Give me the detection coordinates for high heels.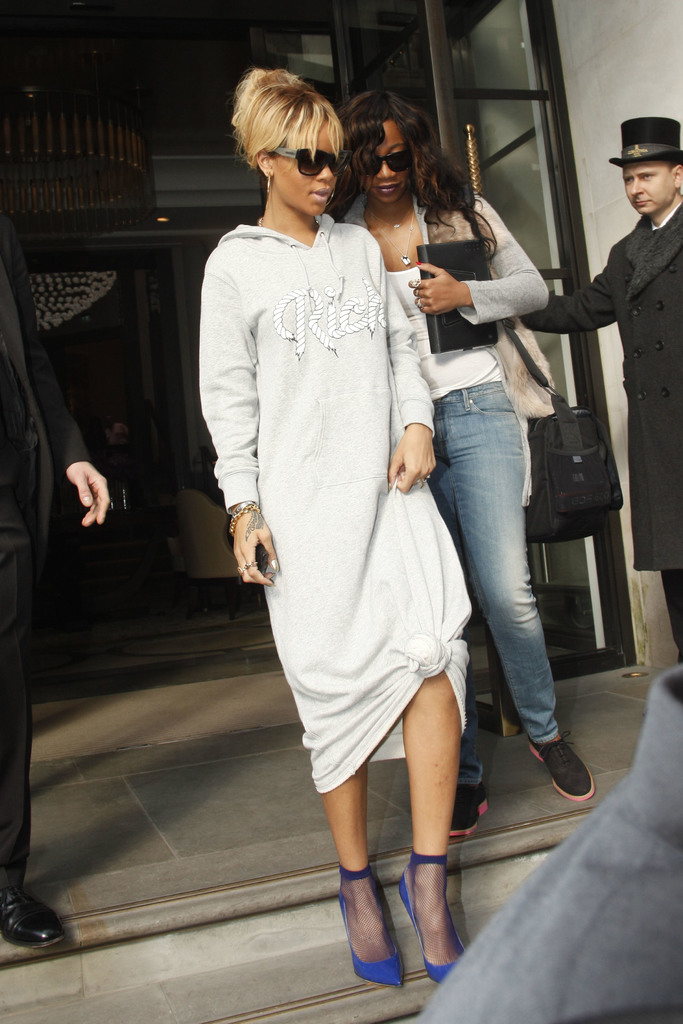
[x1=337, y1=861, x2=406, y2=993].
